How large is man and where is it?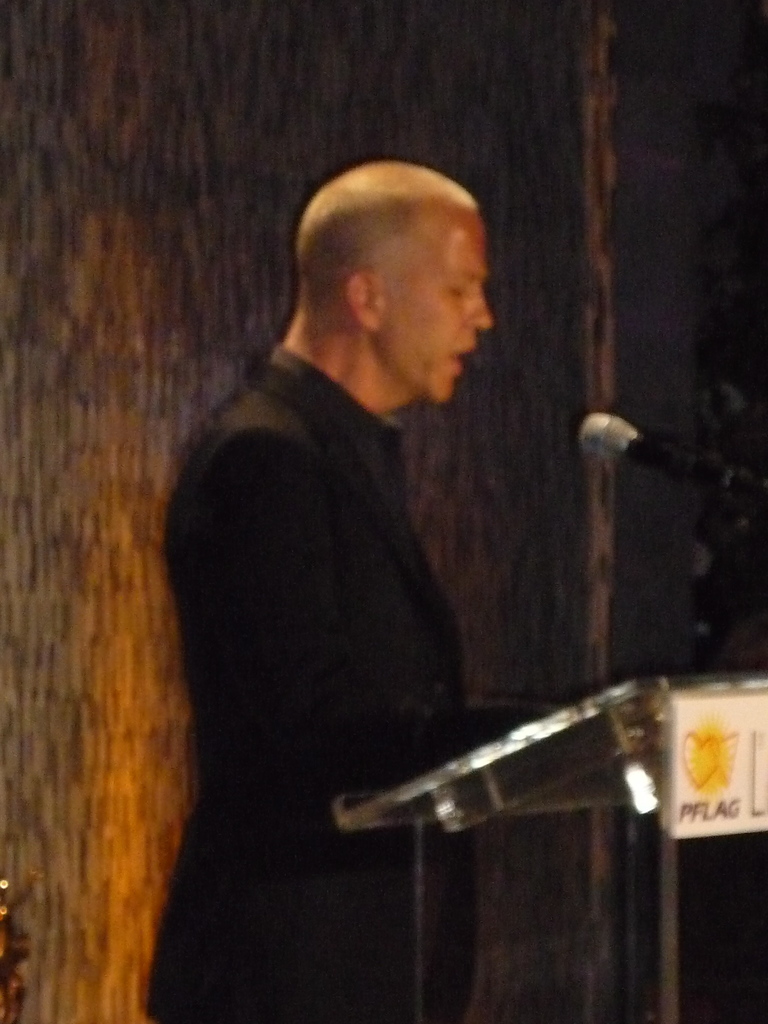
Bounding box: box(150, 148, 570, 938).
